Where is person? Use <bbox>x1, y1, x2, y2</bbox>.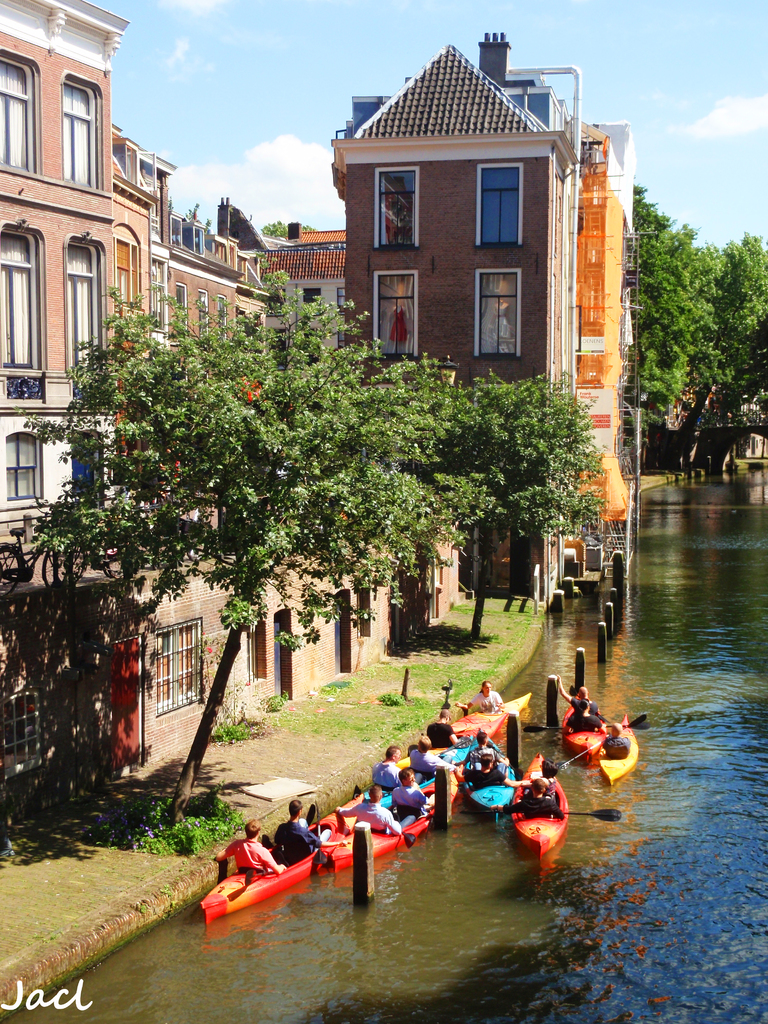
<bbox>370, 744, 403, 788</bbox>.
